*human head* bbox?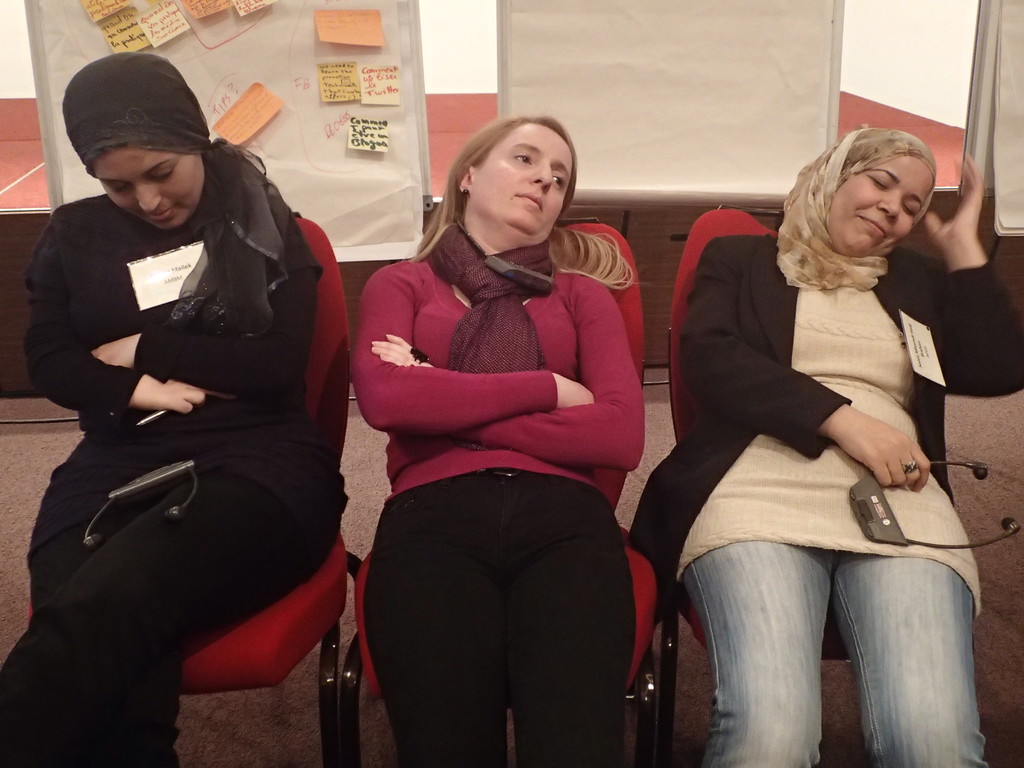
[x1=445, y1=115, x2=577, y2=241]
